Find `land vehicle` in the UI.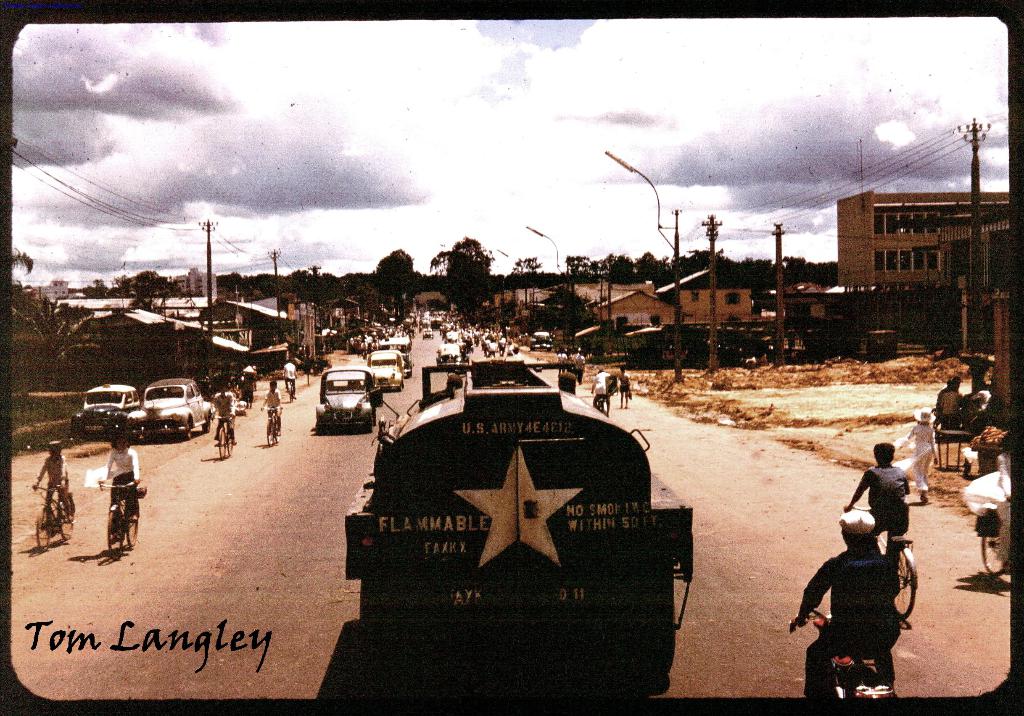
UI element at bbox=(264, 405, 278, 443).
